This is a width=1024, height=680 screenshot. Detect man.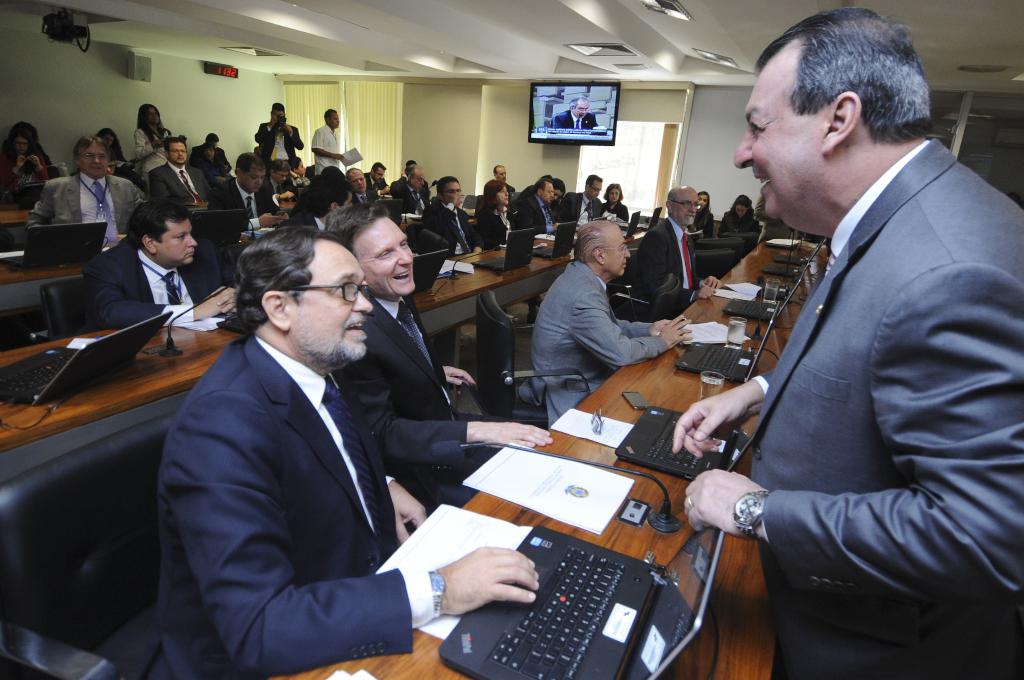
362,161,394,199.
